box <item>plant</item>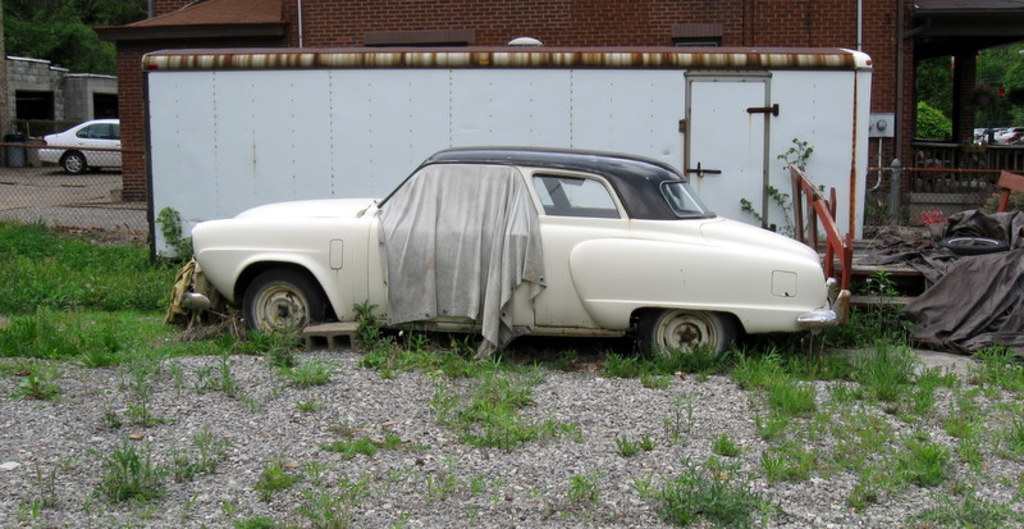
{"x1": 355, "y1": 306, "x2": 381, "y2": 346}
